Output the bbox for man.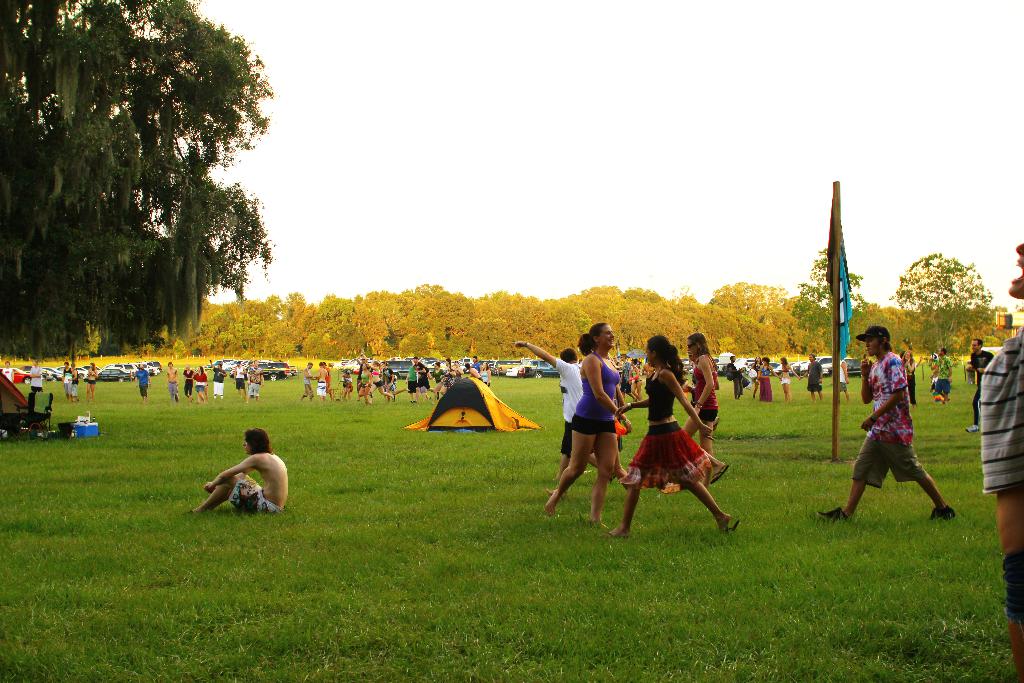
box(802, 357, 817, 397).
